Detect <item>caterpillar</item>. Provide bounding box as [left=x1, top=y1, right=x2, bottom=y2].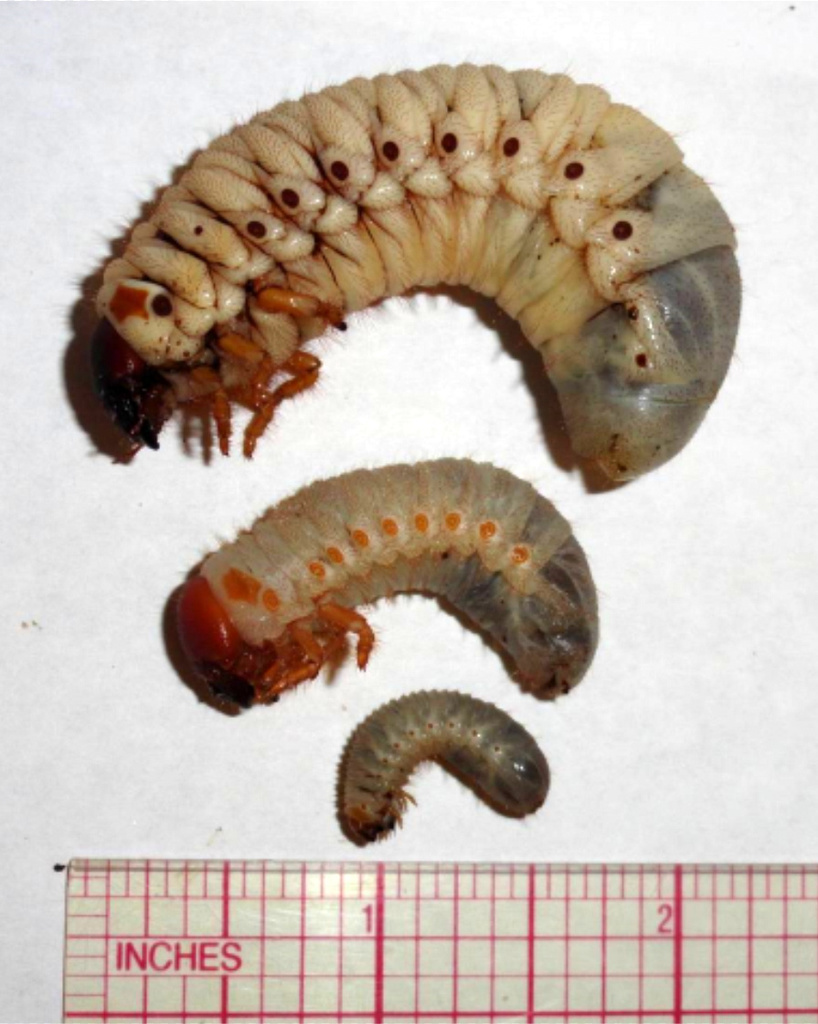
[left=327, top=685, right=548, bottom=848].
